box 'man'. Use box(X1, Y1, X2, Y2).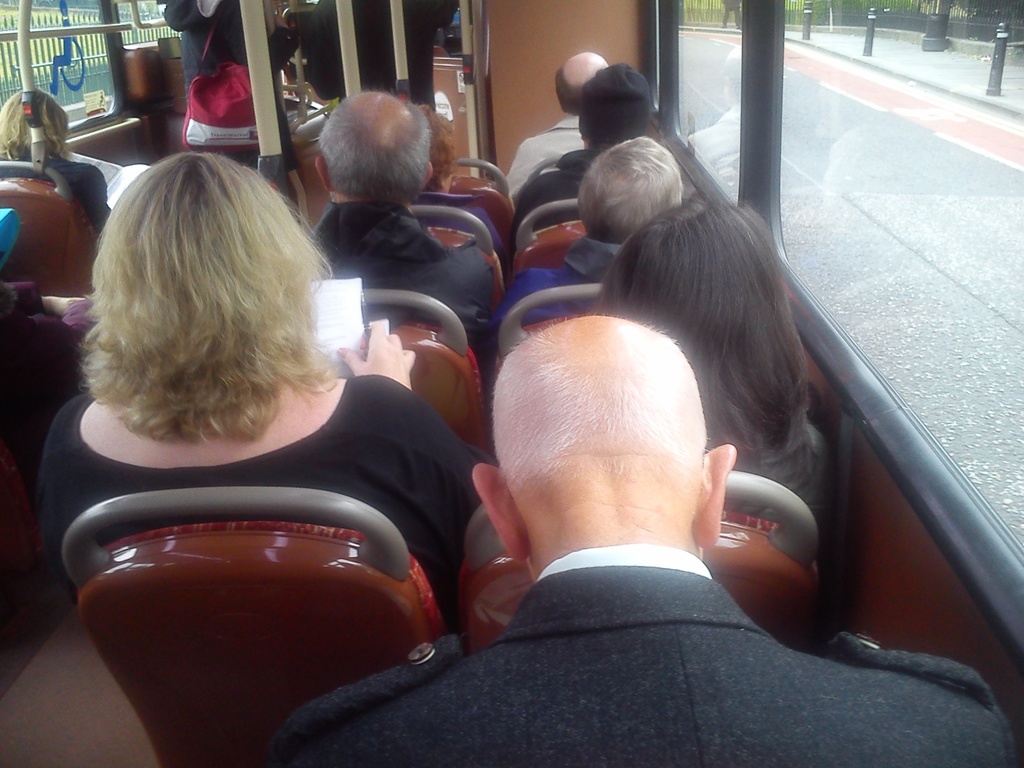
box(158, 0, 303, 212).
